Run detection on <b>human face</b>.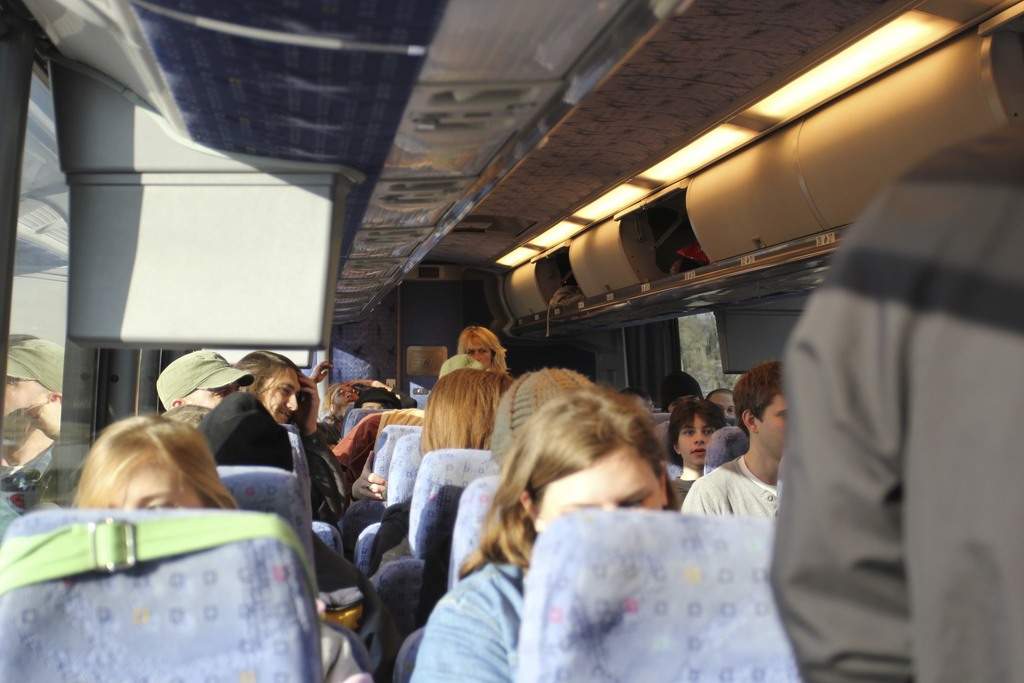
Result: x1=709 y1=395 x2=732 y2=419.
